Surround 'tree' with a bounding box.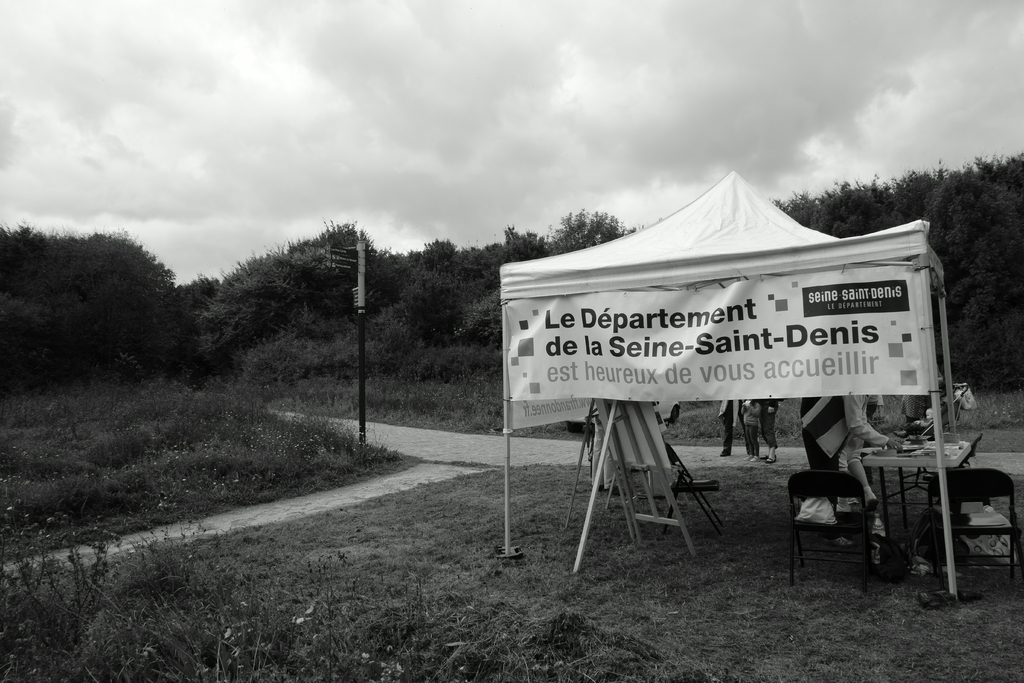
box=[895, 159, 983, 230].
